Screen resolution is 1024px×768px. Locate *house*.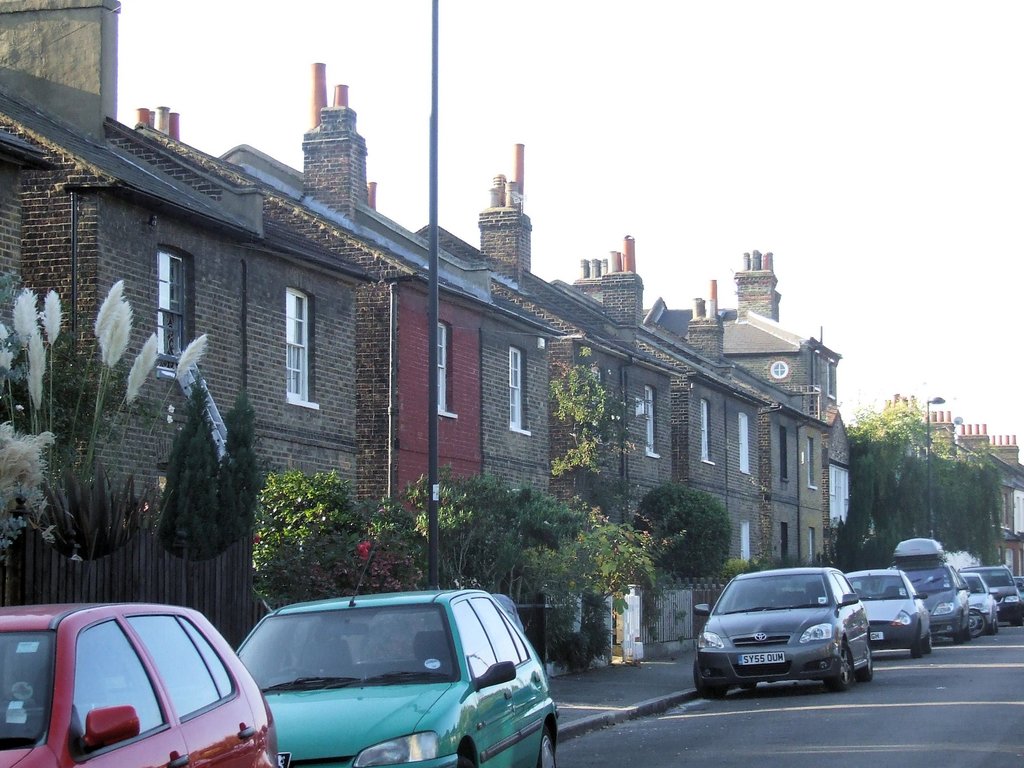
215/61/494/514.
